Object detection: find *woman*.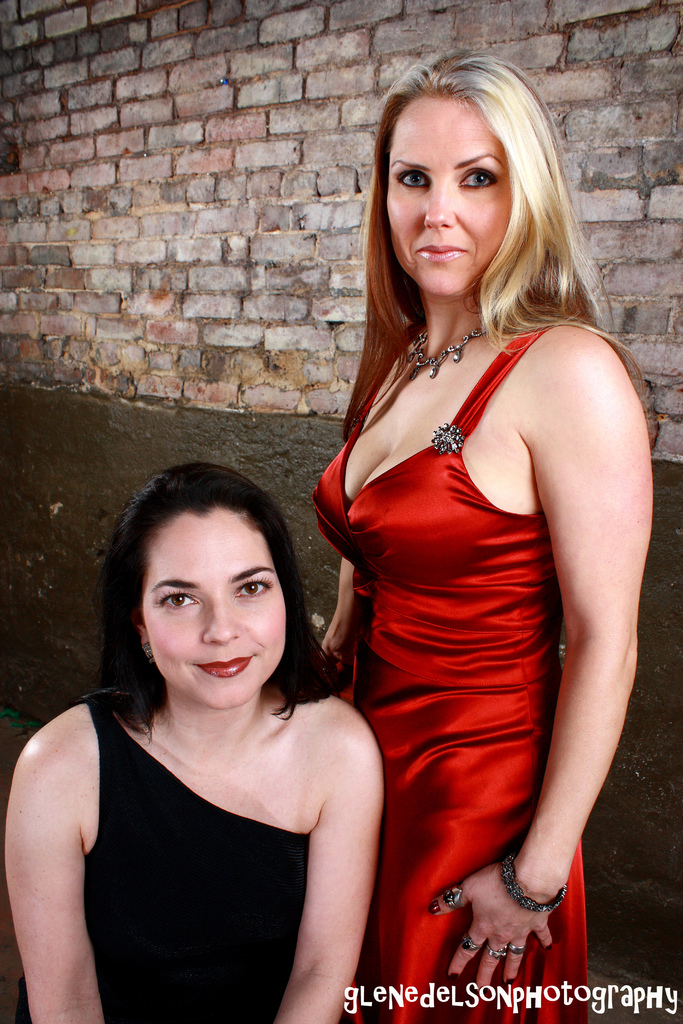
{"x1": 15, "y1": 433, "x2": 413, "y2": 1019}.
